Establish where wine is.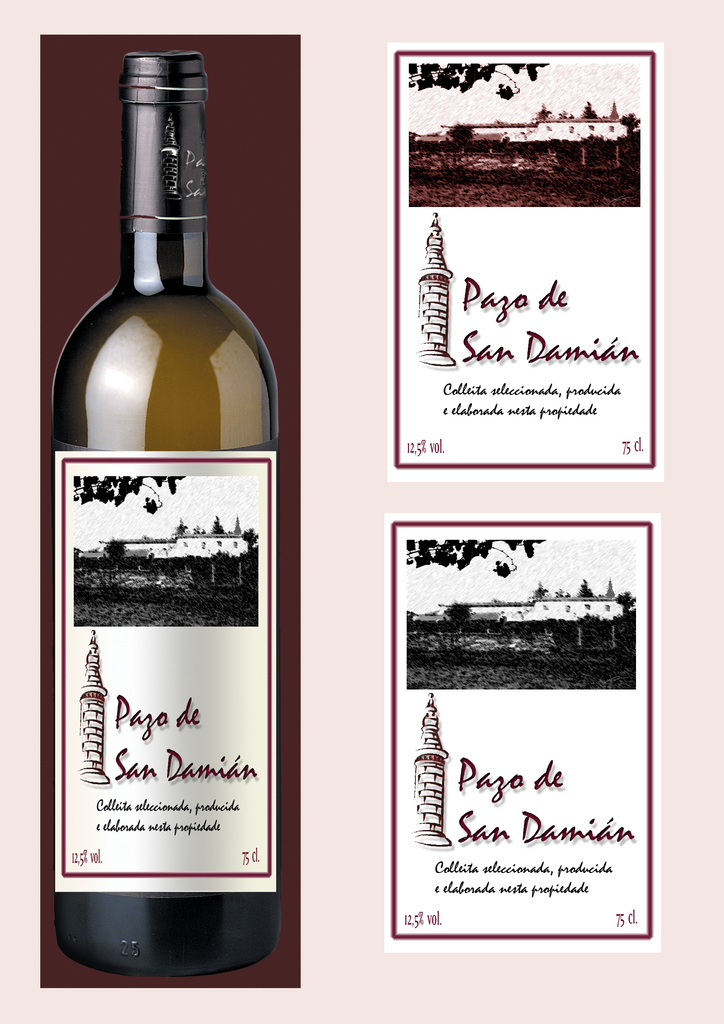
Established at BBox(52, 53, 275, 978).
